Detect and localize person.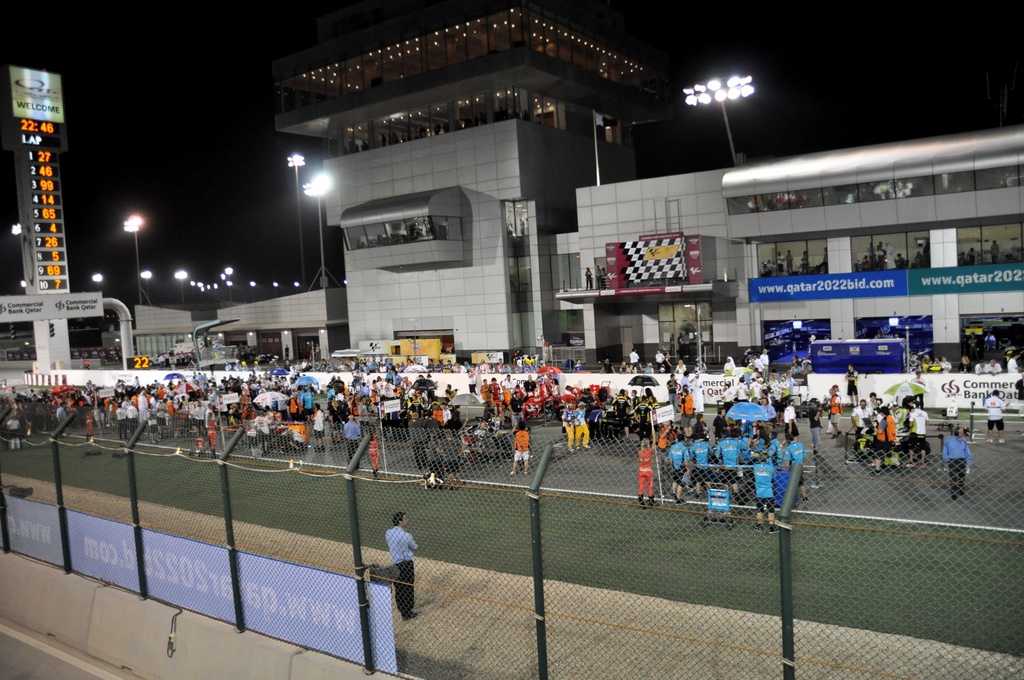
Localized at x1=570, y1=400, x2=591, y2=454.
